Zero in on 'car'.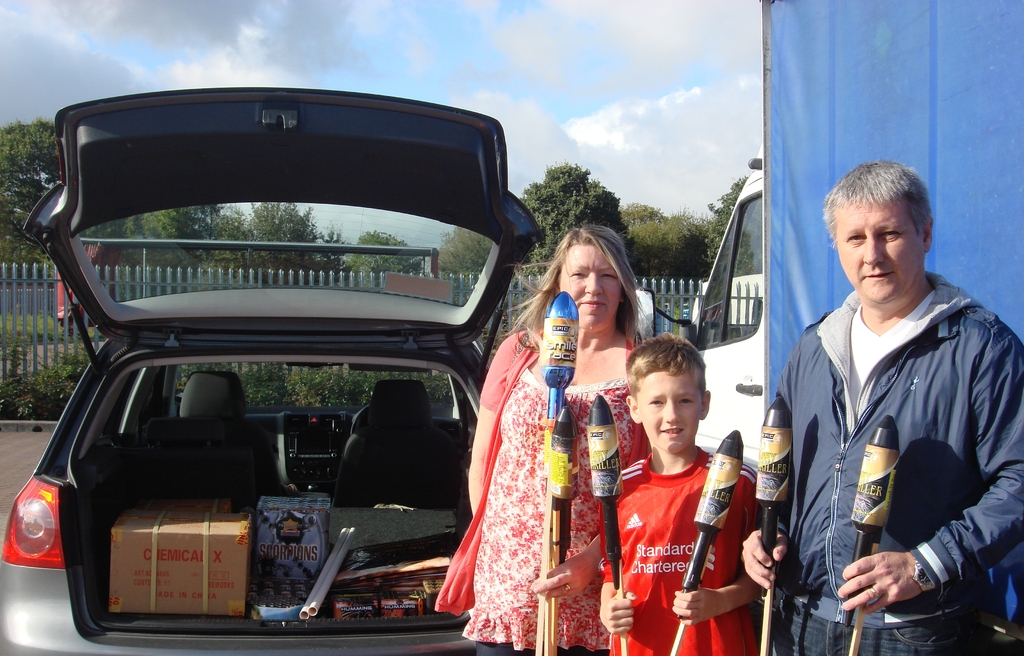
Zeroed in: <bbox>0, 86, 547, 655</bbox>.
